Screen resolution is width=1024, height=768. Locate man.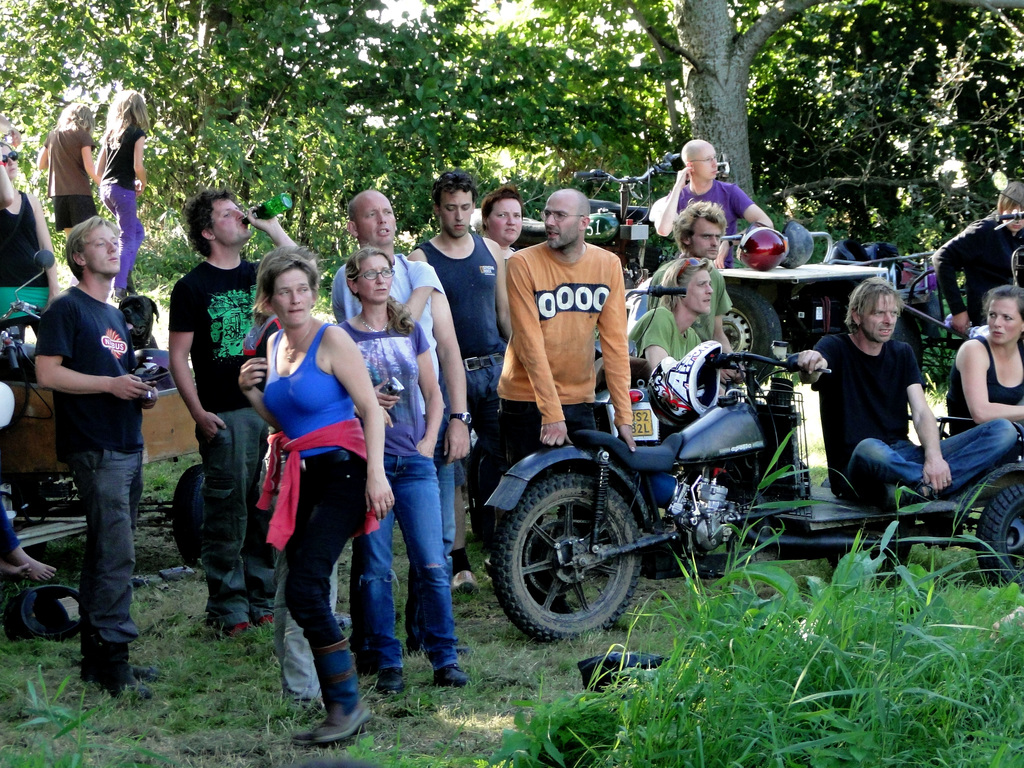
[793,278,1017,501].
